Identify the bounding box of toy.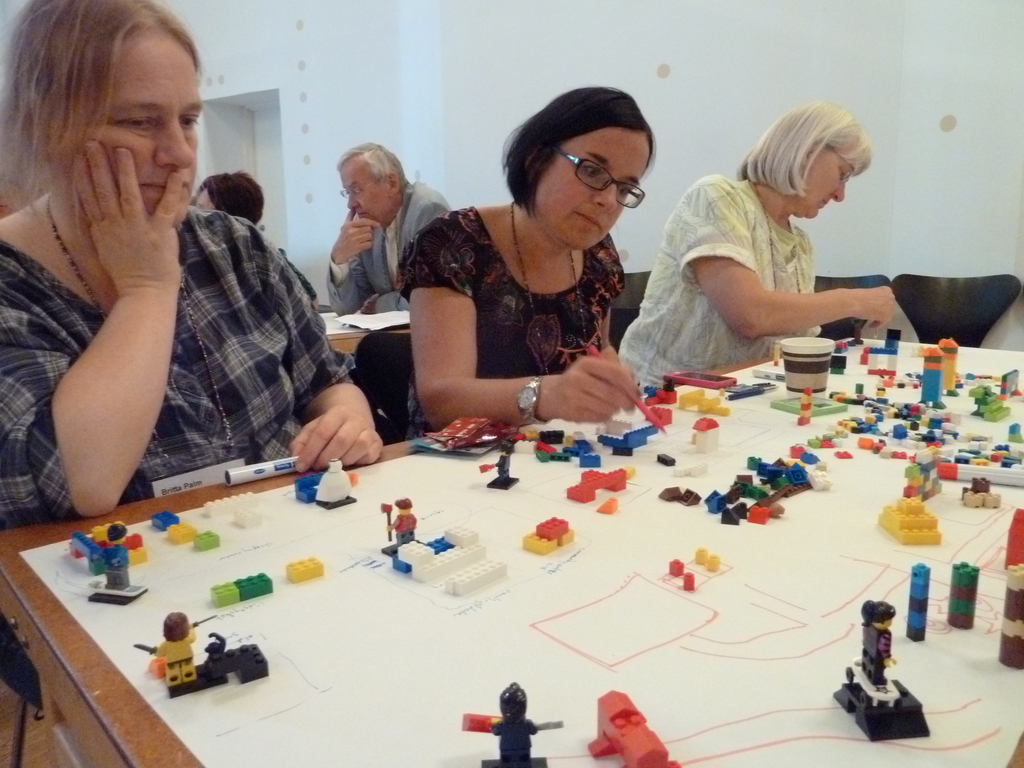
[x1=788, y1=388, x2=815, y2=426].
